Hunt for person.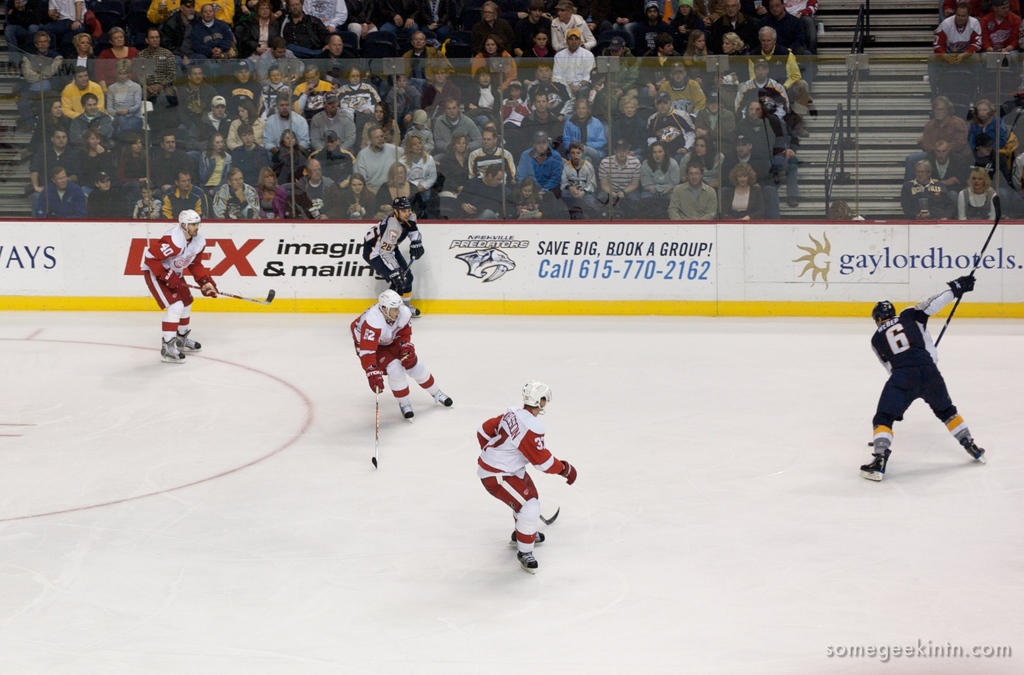
Hunted down at {"x1": 548, "y1": 29, "x2": 595, "y2": 90}.
